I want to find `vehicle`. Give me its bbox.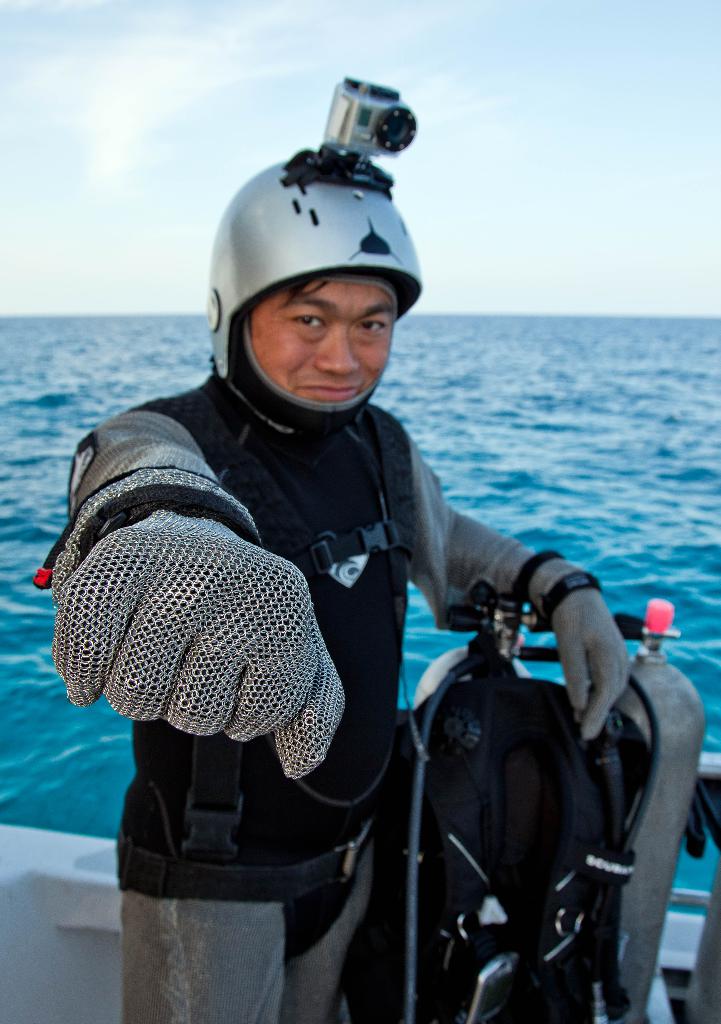
<box>1,755,720,1023</box>.
